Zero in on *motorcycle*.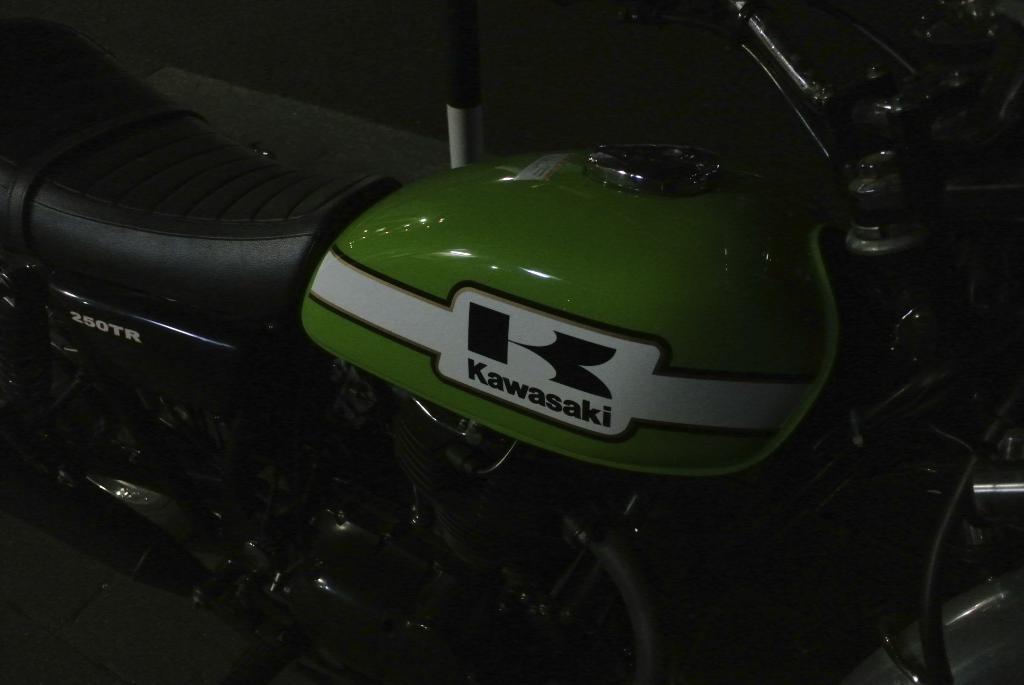
Zeroed in: <region>0, 1, 1023, 683</region>.
